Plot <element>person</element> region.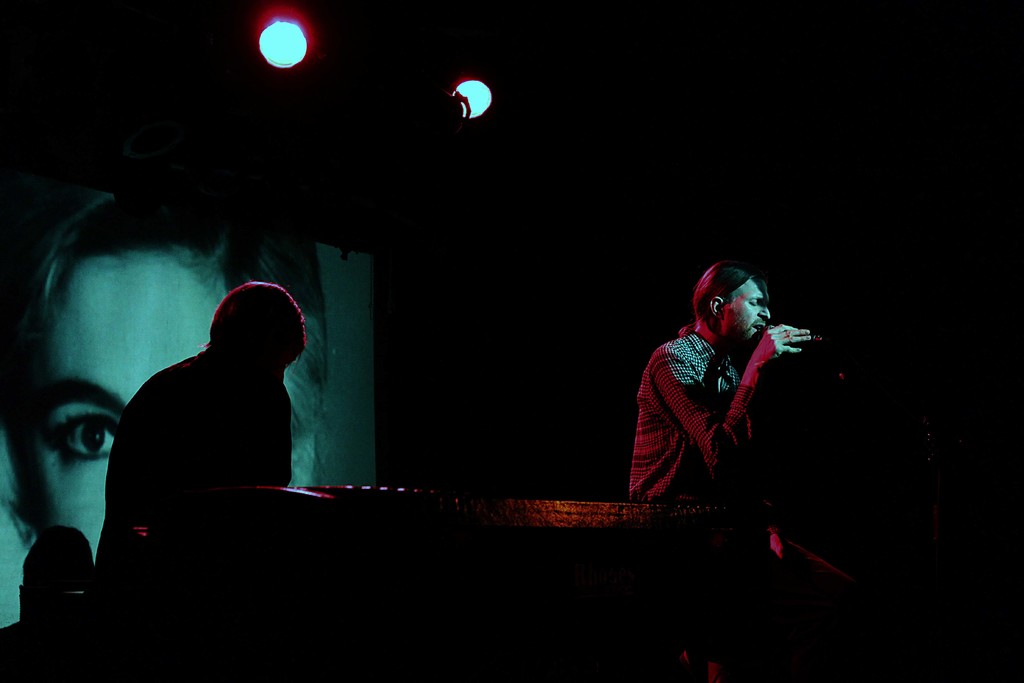
Plotted at pyautogui.locateOnScreen(0, 168, 334, 572).
